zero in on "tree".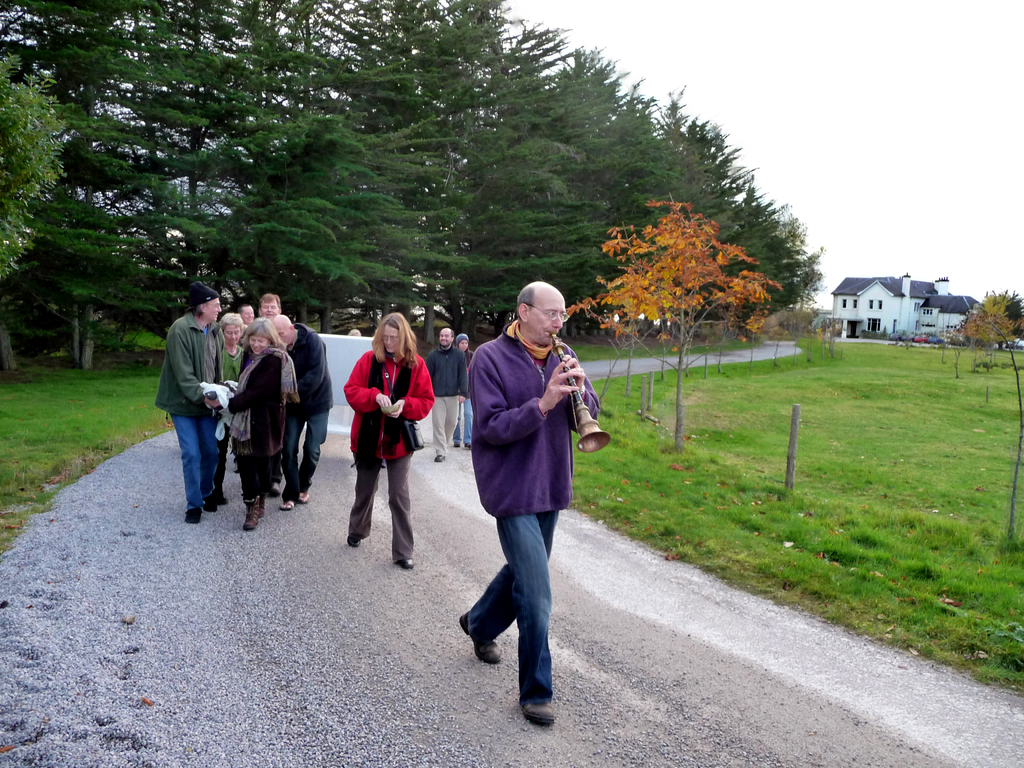
Zeroed in: (x1=561, y1=189, x2=781, y2=452).
